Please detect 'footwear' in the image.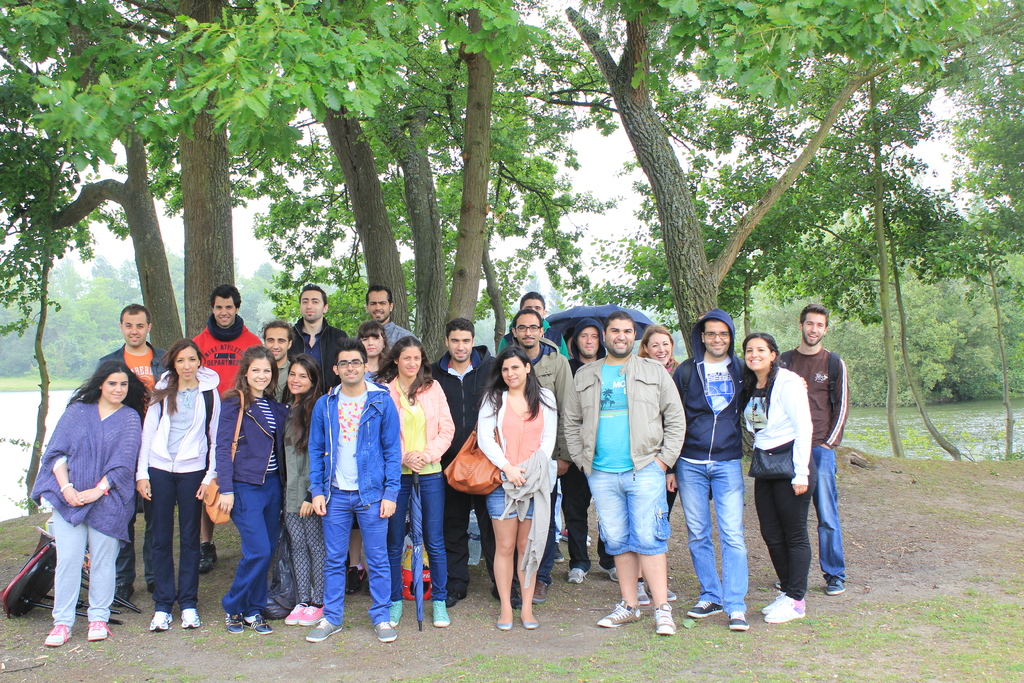
bbox=(284, 603, 307, 625).
